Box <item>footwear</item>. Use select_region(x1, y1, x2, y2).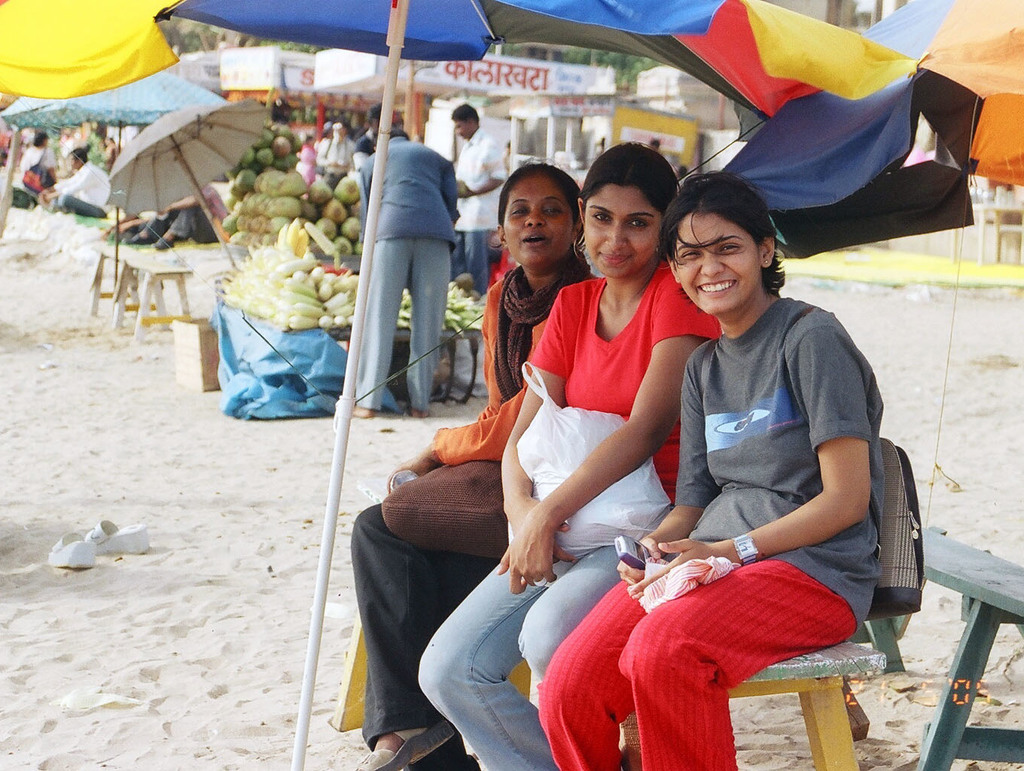
select_region(352, 717, 457, 770).
